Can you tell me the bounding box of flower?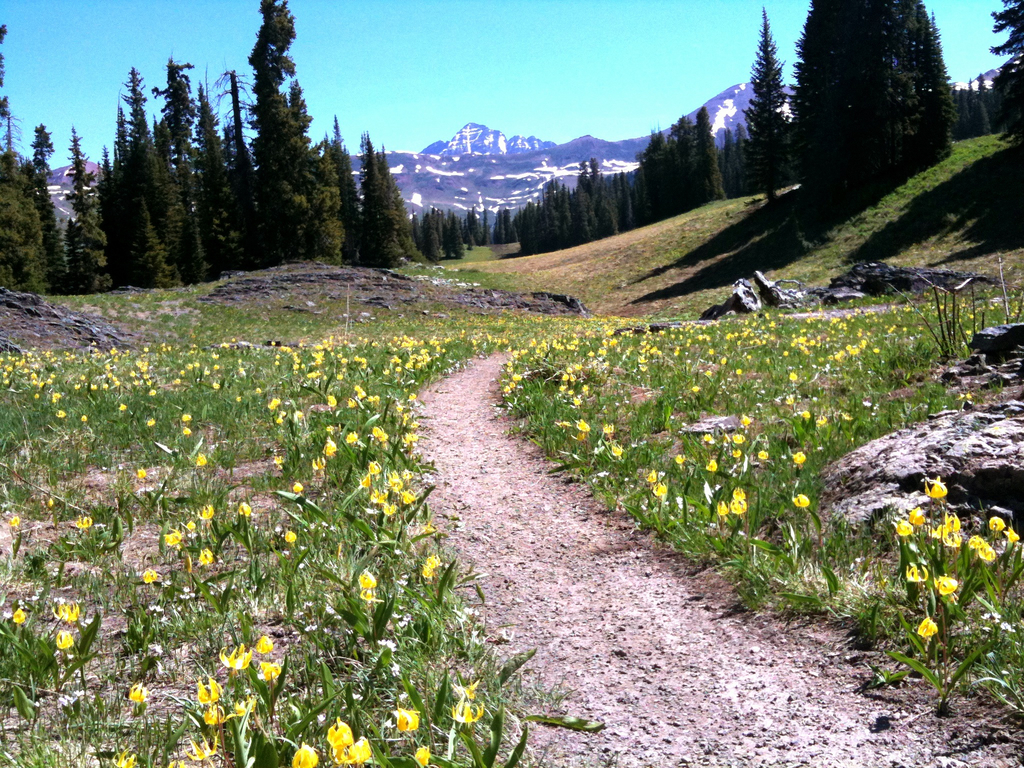
<box>55,408,67,422</box>.
